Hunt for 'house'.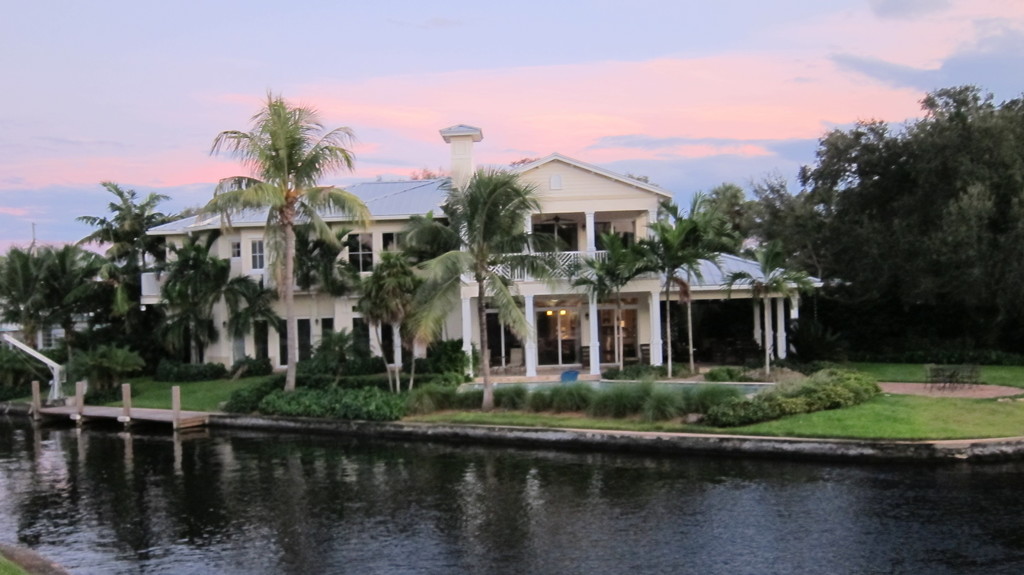
Hunted down at [138, 119, 824, 377].
